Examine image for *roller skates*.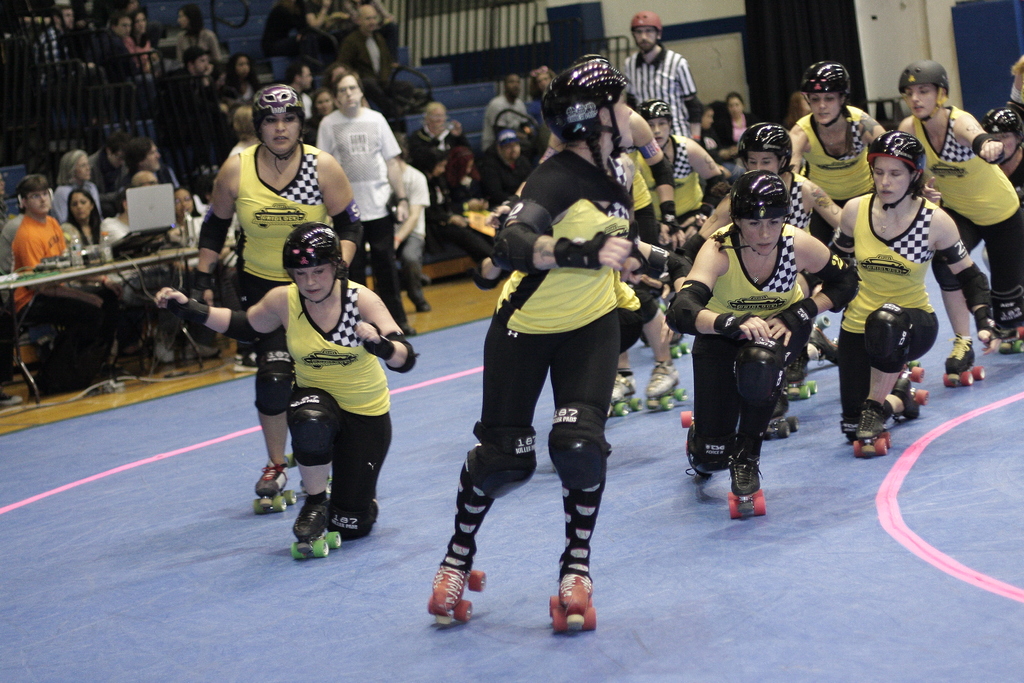
Examination result: 324:468:334:498.
